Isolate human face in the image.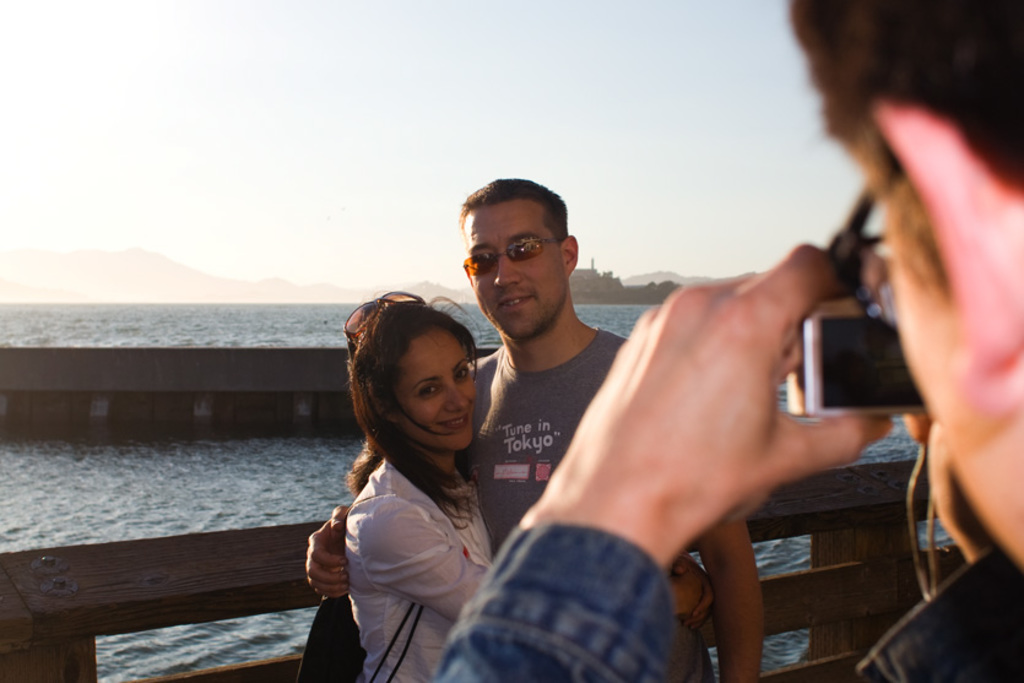
Isolated region: {"left": 388, "top": 321, "right": 480, "bottom": 444}.
